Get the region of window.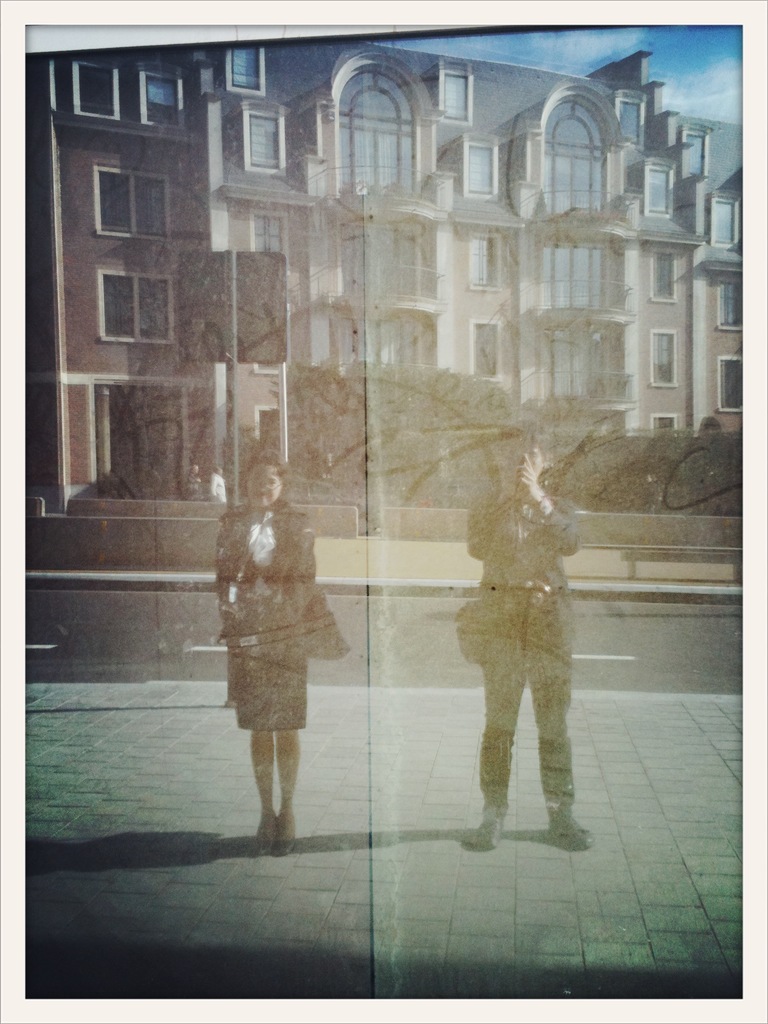
region(248, 211, 280, 259).
